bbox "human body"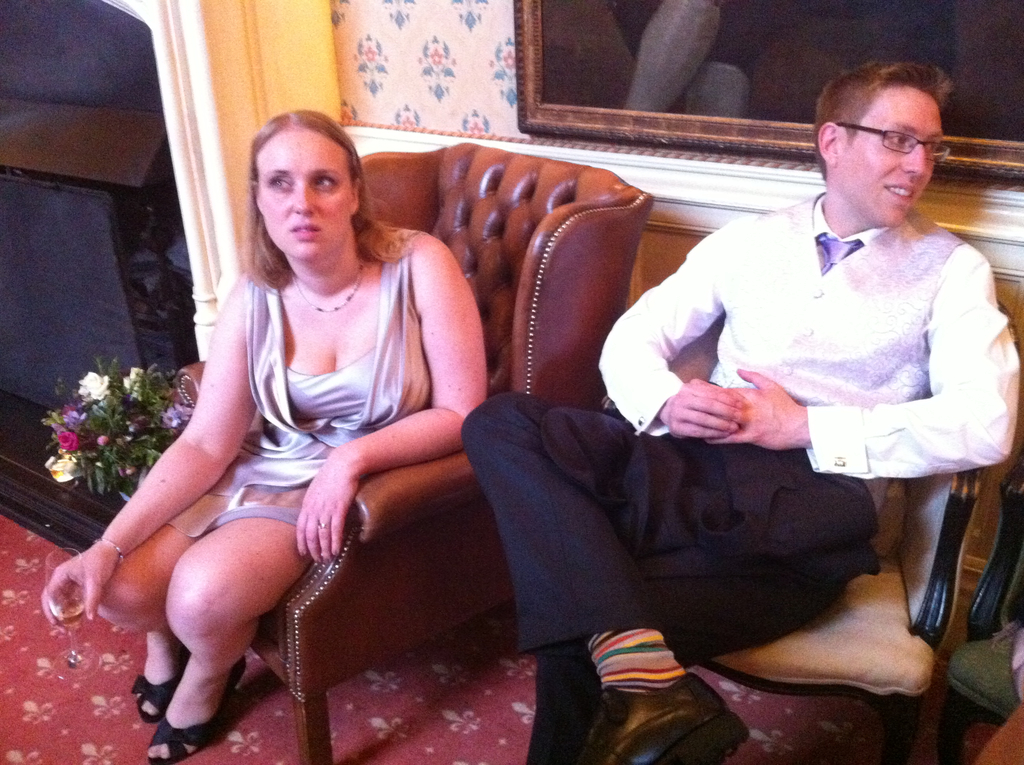
select_region(81, 133, 485, 700)
